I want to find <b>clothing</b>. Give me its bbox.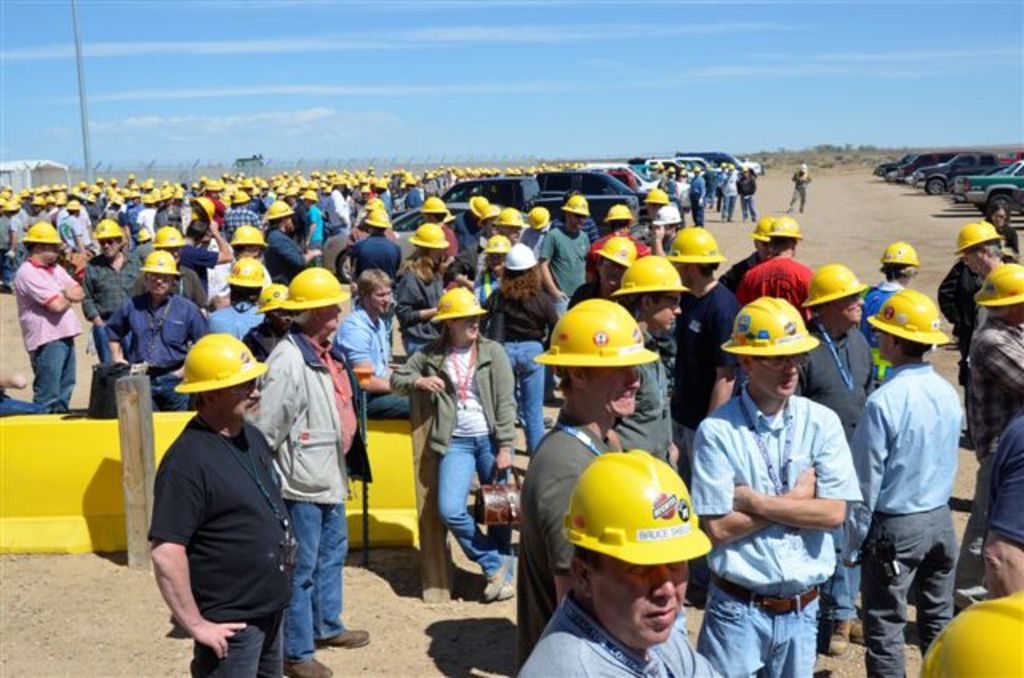
region(512, 590, 720, 676).
